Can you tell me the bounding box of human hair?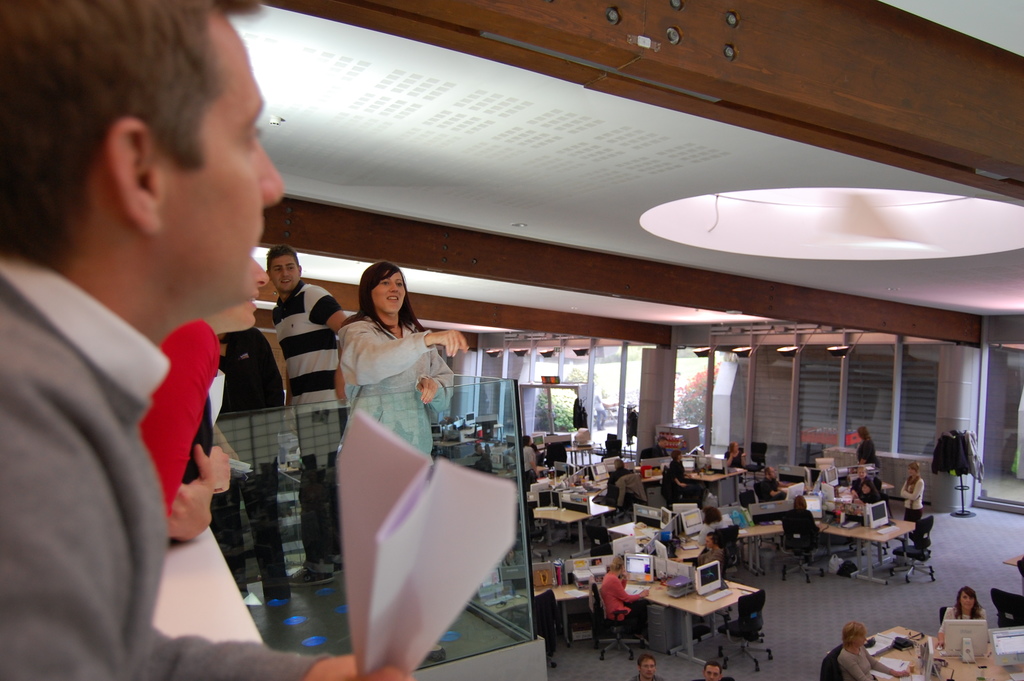
bbox=[524, 434, 530, 447].
